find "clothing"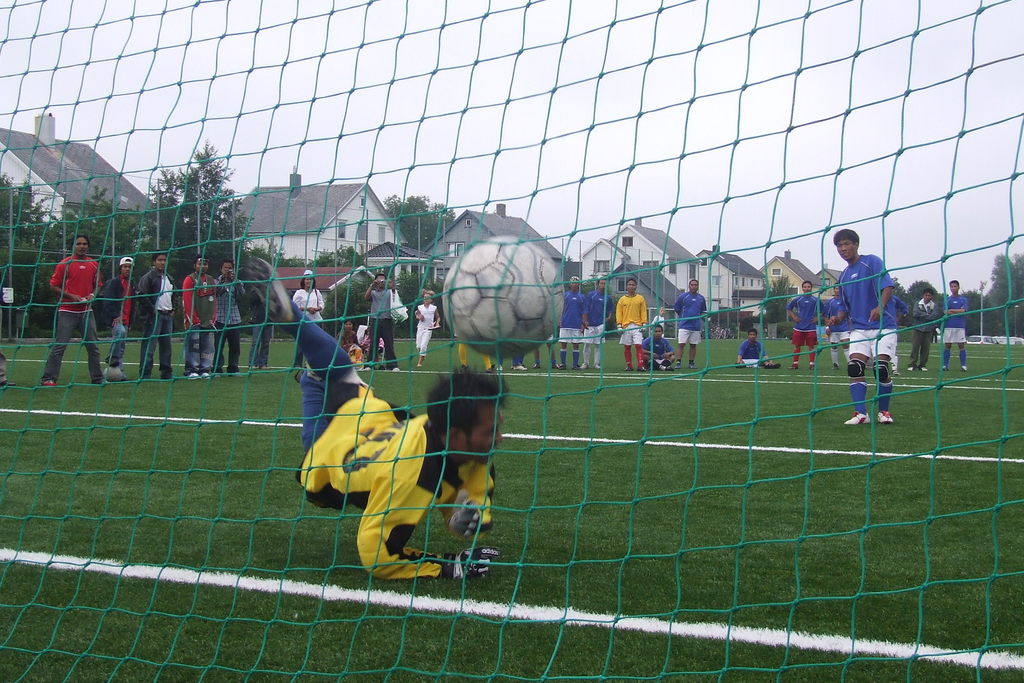
351/324/367/354
